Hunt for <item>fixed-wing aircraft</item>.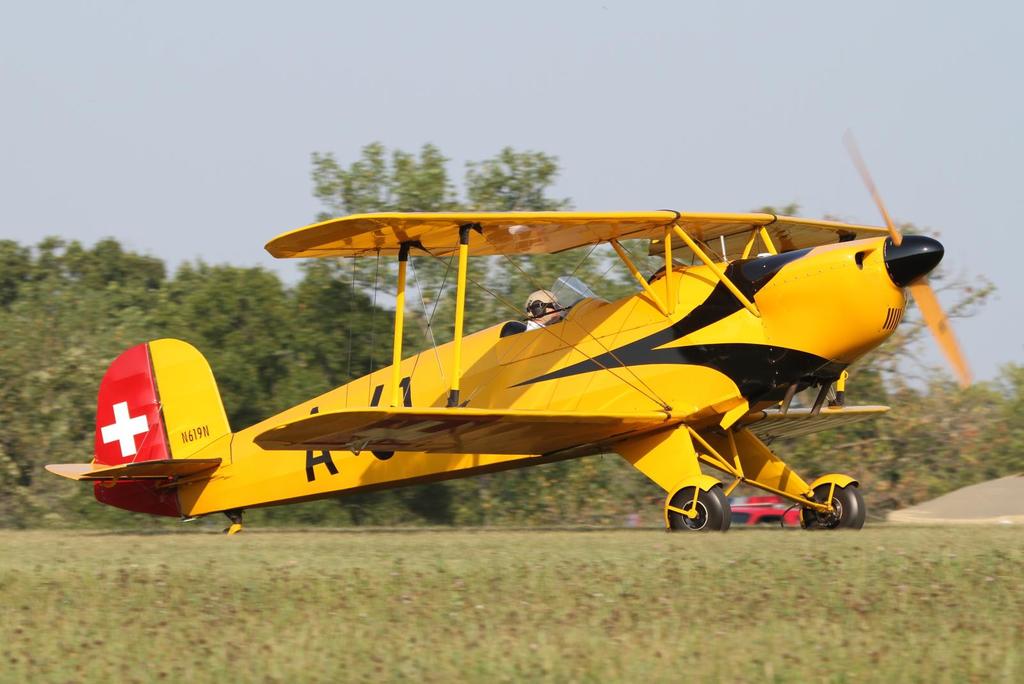
Hunted down at 44:122:980:536.
